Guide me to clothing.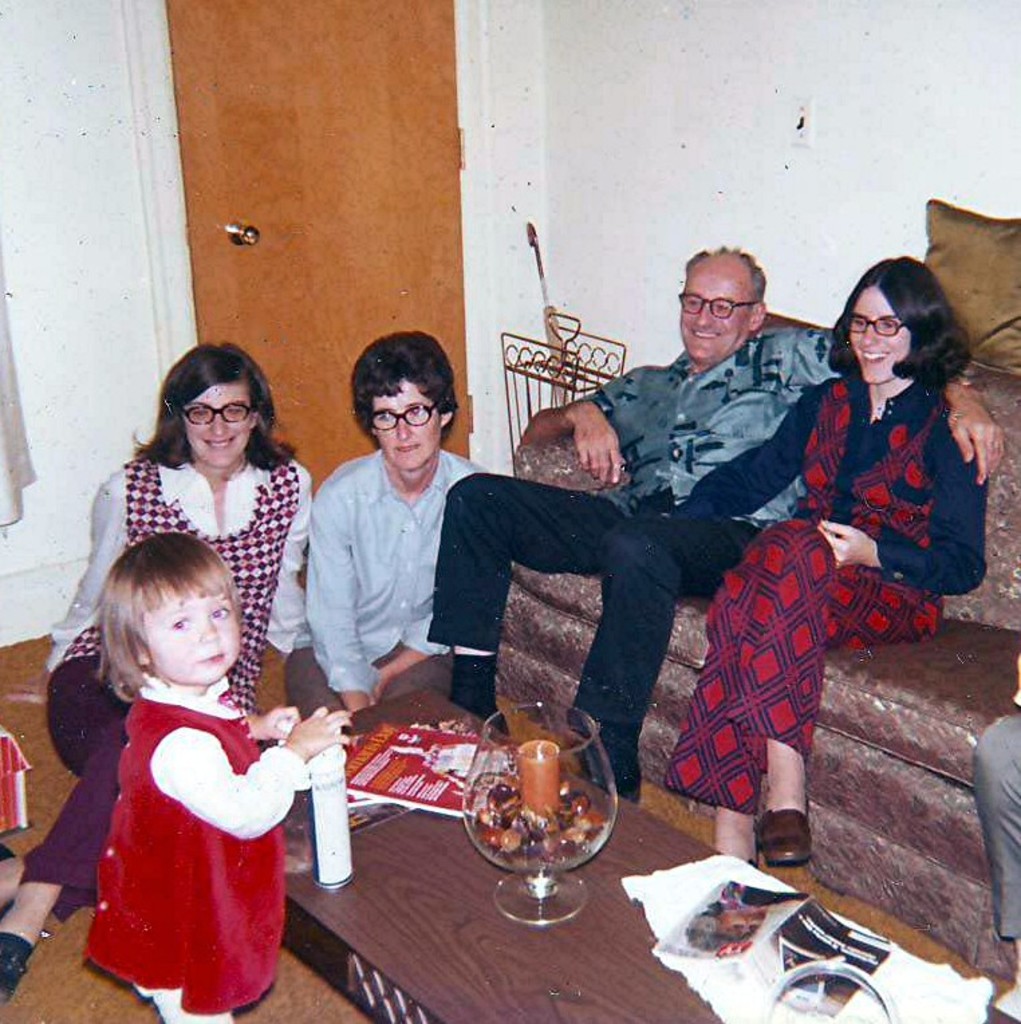
Guidance: region(413, 330, 844, 756).
